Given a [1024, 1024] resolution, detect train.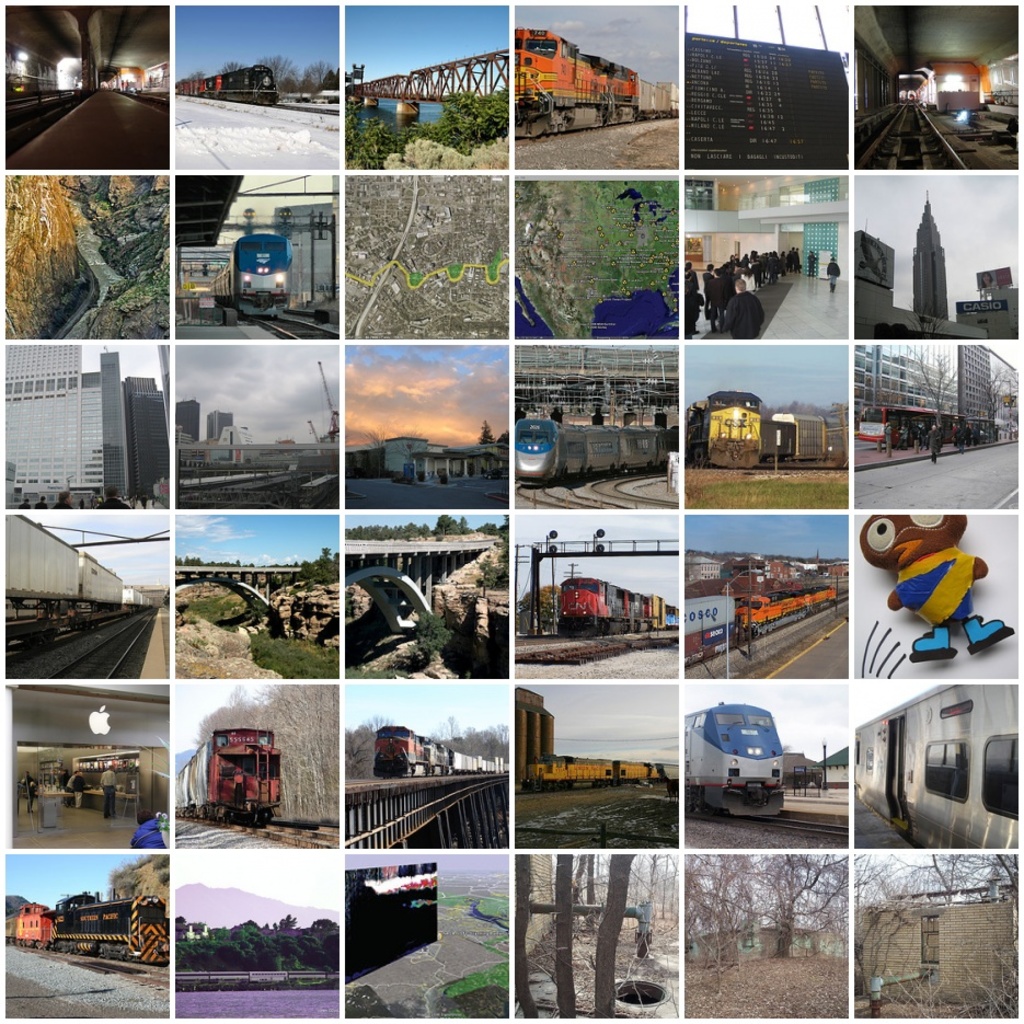
(left=171, top=725, right=284, bottom=818).
